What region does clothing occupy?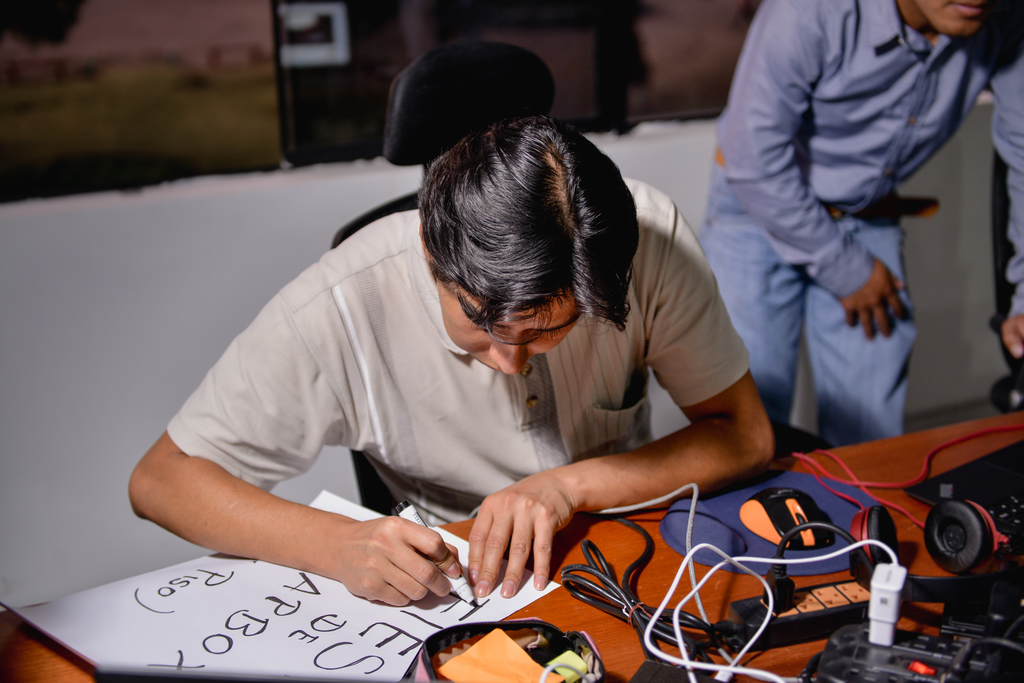
158, 177, 788, 613.
